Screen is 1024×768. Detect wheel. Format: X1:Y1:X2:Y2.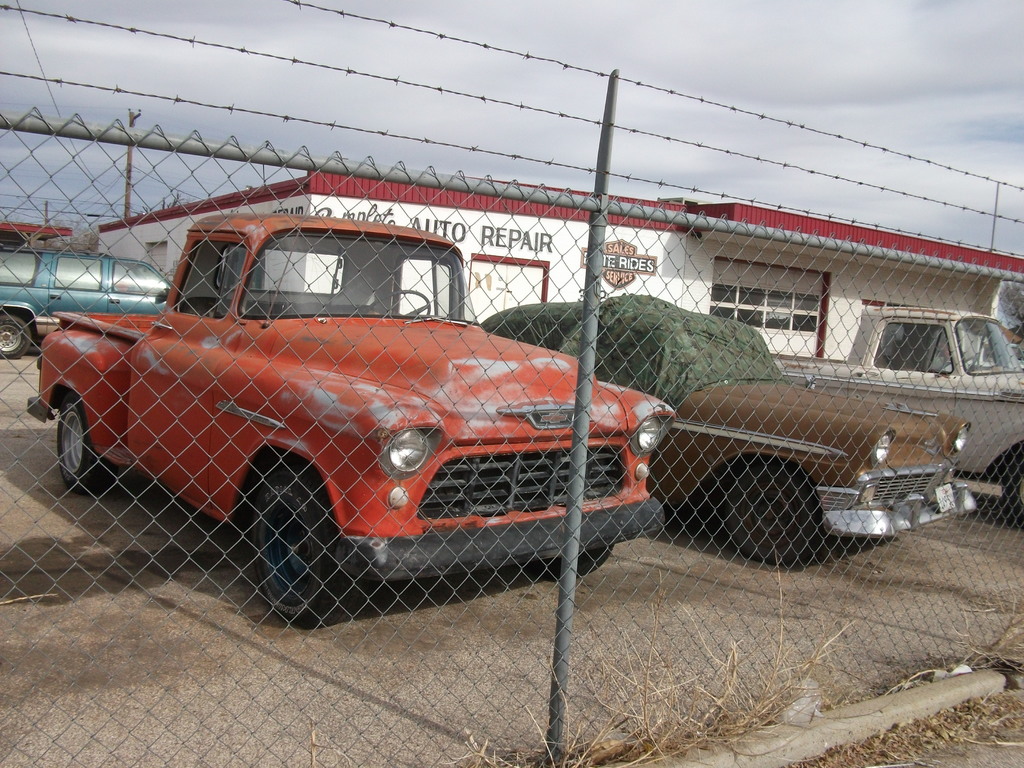
0:316:29:356.
